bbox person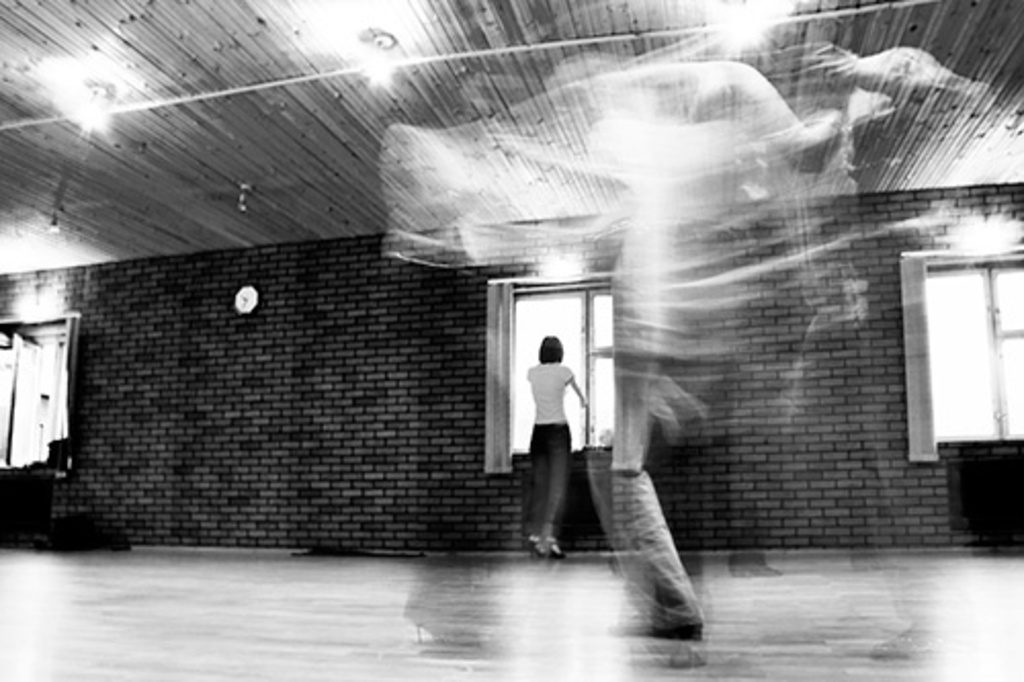
Rect(522, 338, 588, 561)
